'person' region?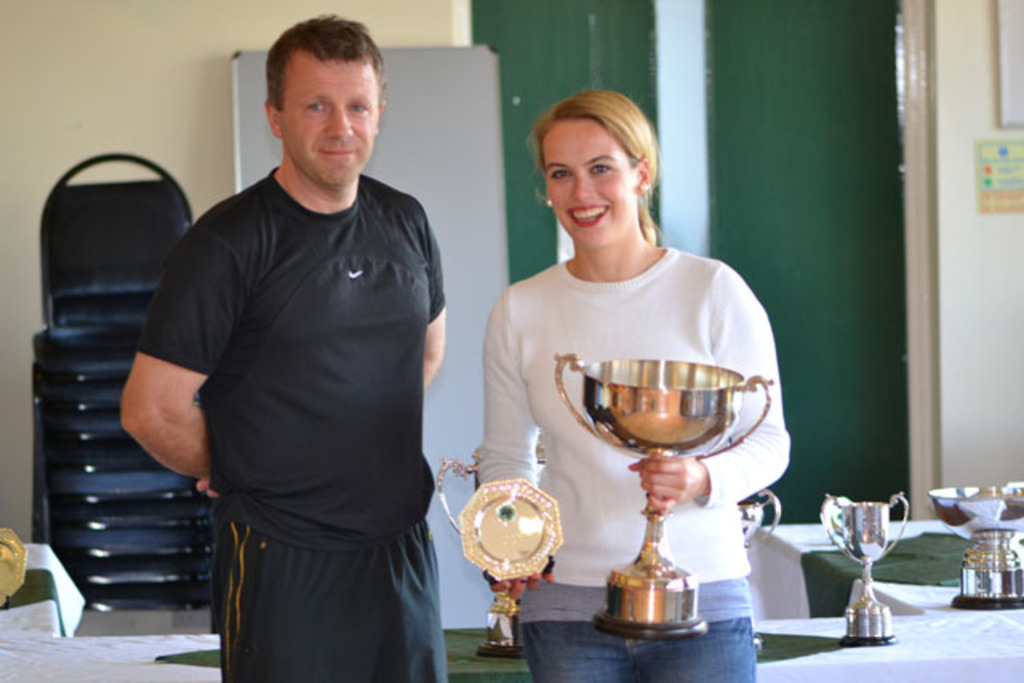
475:91:800:681
